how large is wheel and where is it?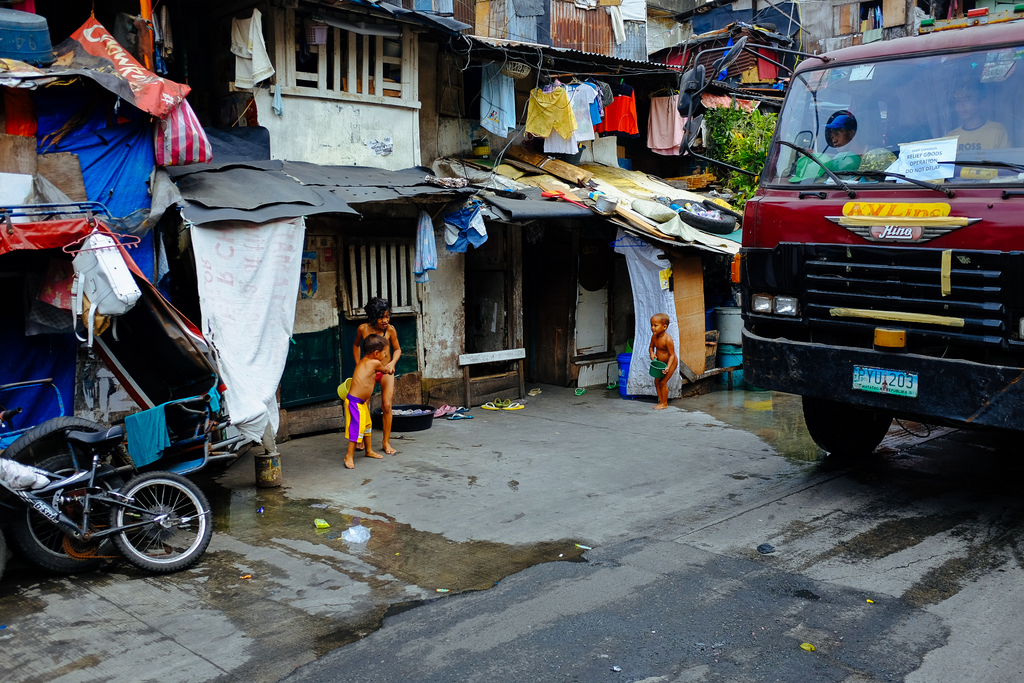
Bounding box: box=[10, 446, 120, 576].
